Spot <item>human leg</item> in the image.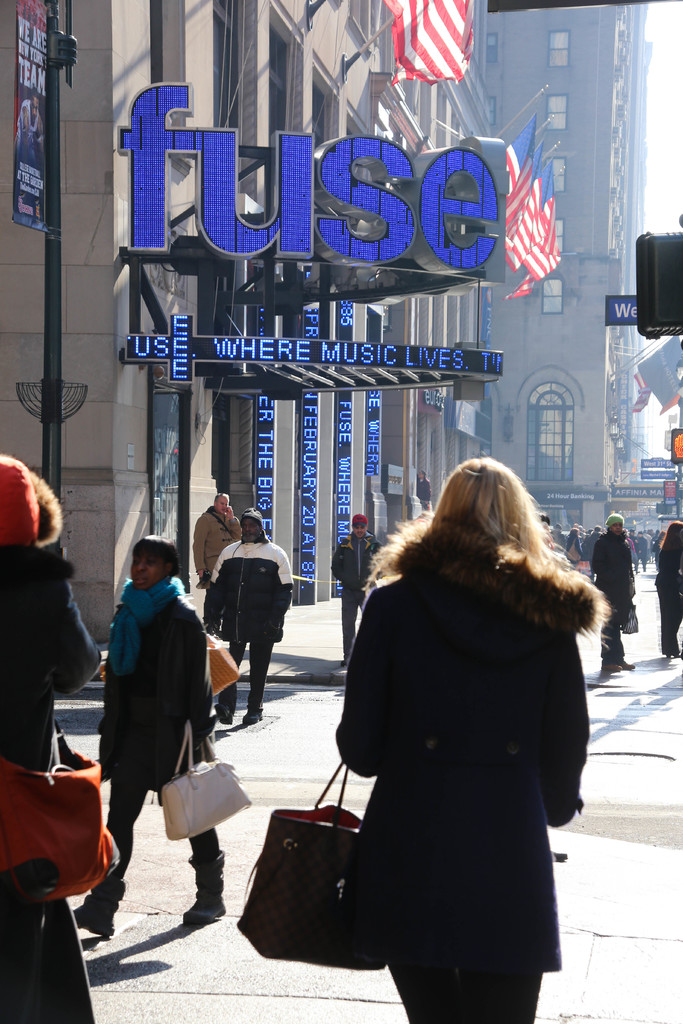
<item>human leg</item> found at bbox(377, 952, 457, 1023).
